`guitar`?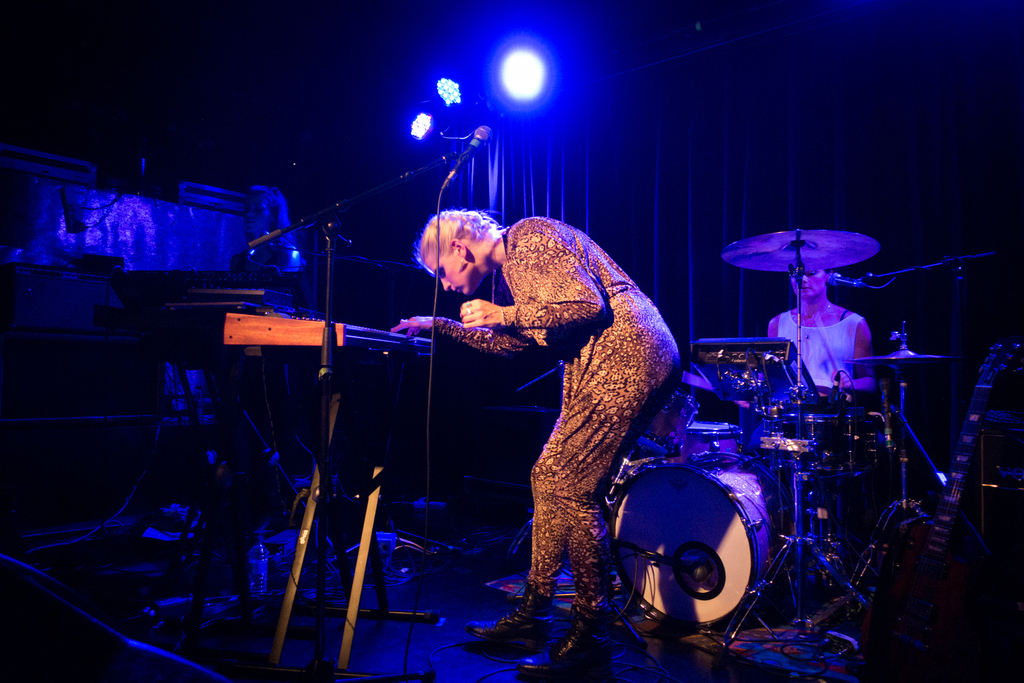
select_region(916, 340, 1023, 600)
